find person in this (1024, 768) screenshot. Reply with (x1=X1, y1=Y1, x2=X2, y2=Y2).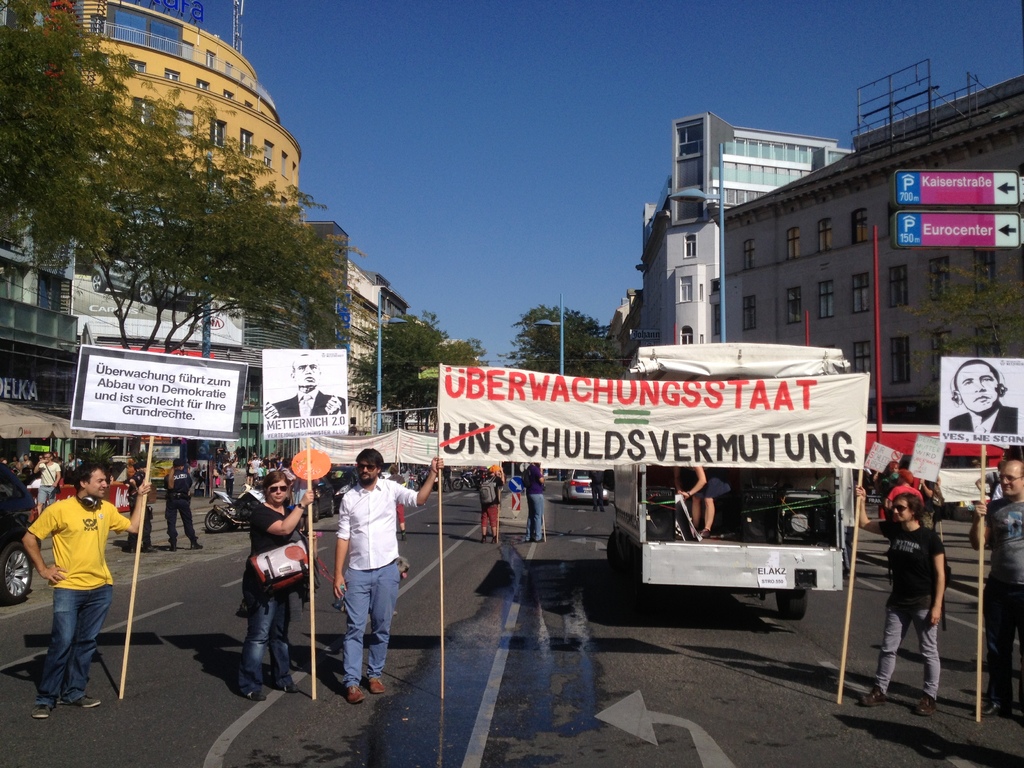
(x1=970, y1=458, x2=1023, y2=719).
